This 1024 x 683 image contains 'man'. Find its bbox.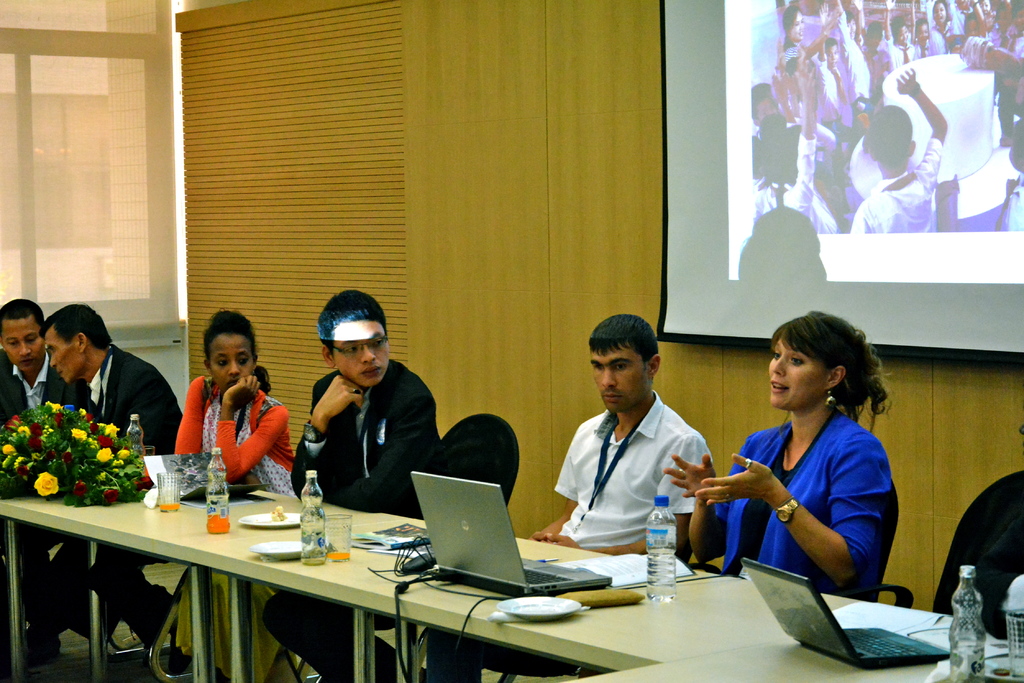
detection(260, 287, 447, 681).
